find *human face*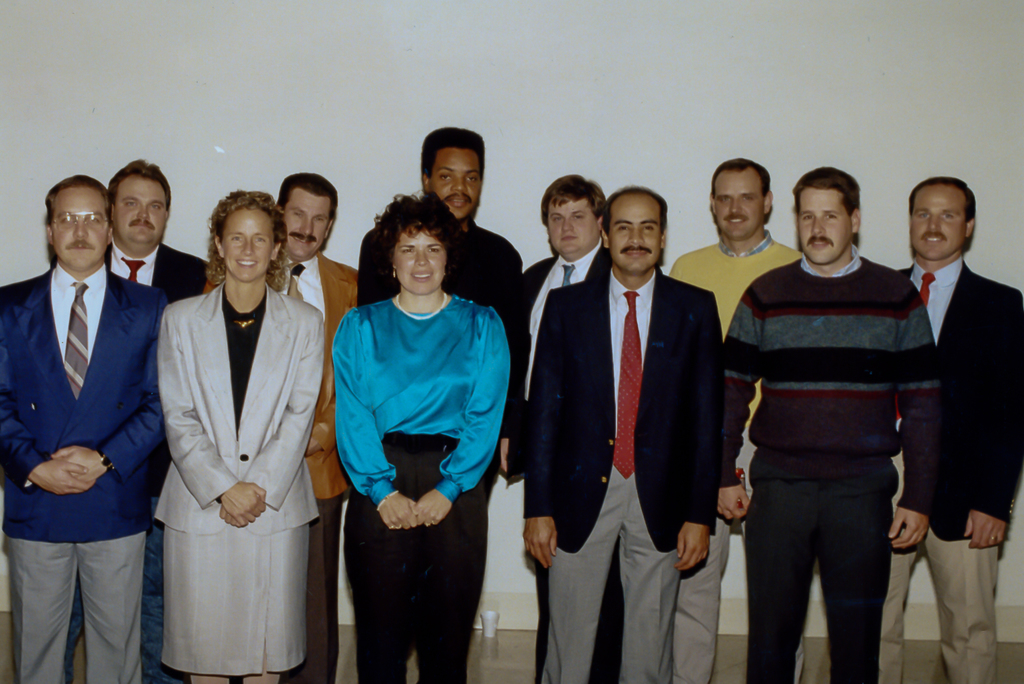
[x1=430, y1=152, x2=481, y2=217]
